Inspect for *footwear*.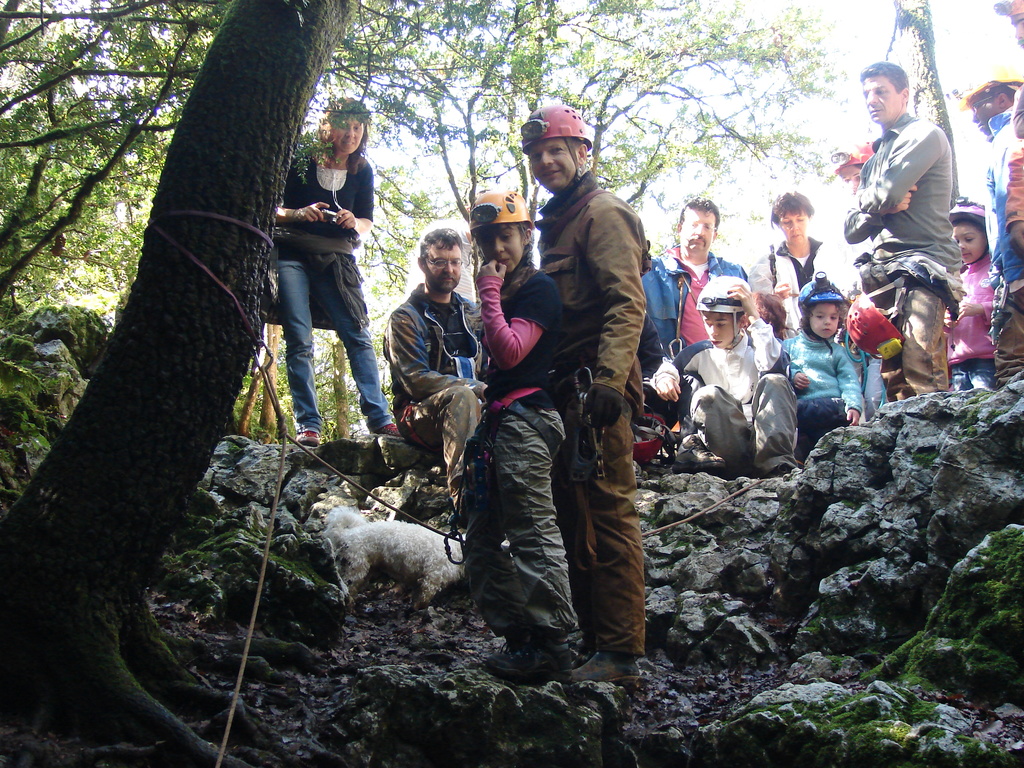
Inspection: BBox(670, 430, 724, 474).
